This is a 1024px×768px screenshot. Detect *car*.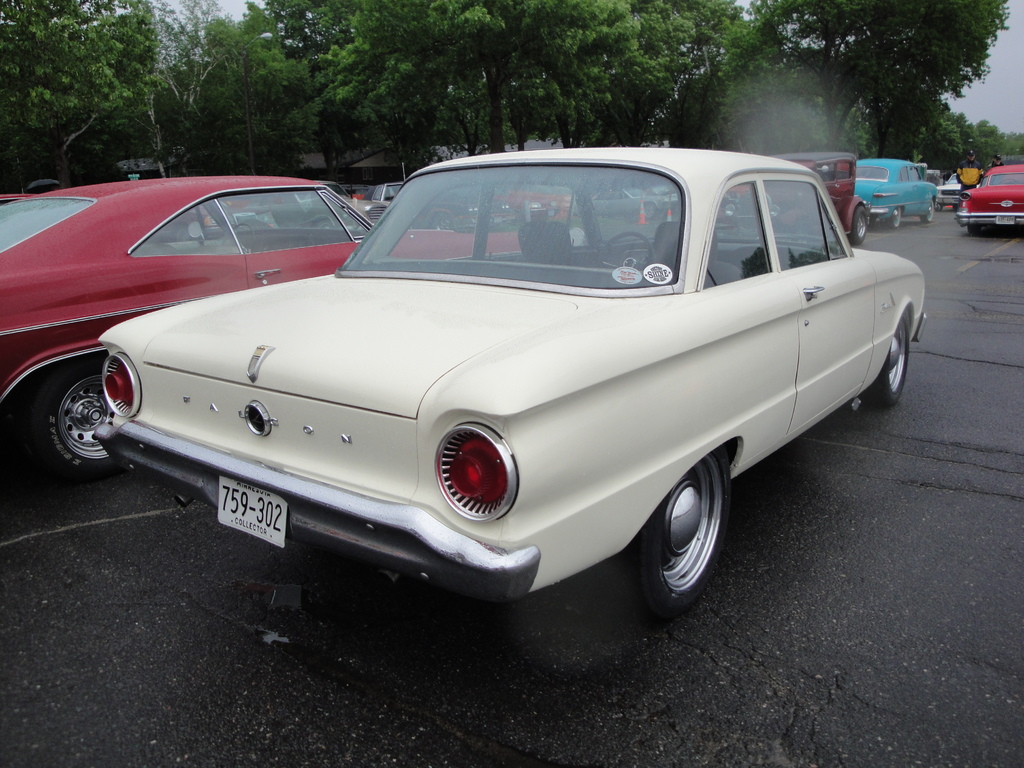
{"left": 955, "top": 162, "right": 1023, "bottom": 234}.
